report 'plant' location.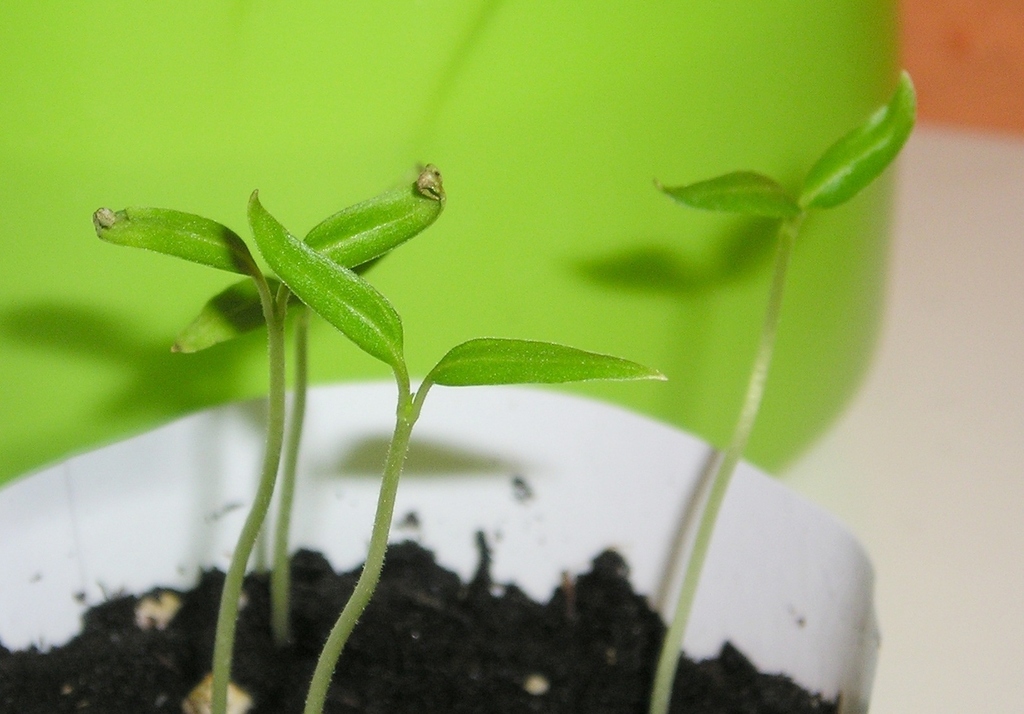
Report: locate(83, 156, 414, 713).
